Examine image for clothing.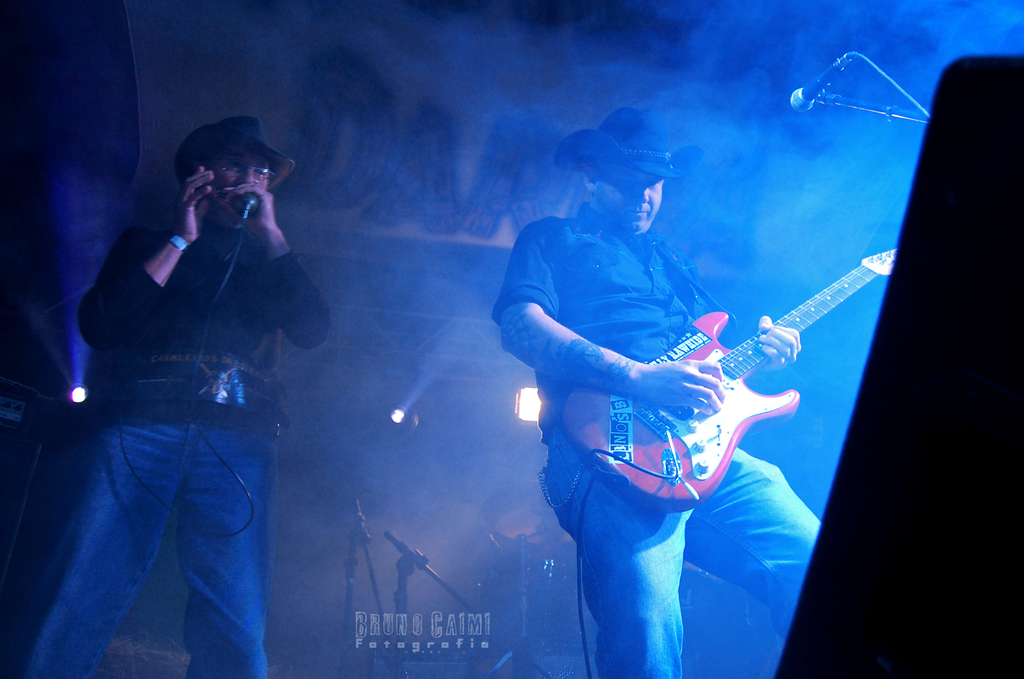
Examination result: <bbox>61, 108, 329, 656</bbox>.
